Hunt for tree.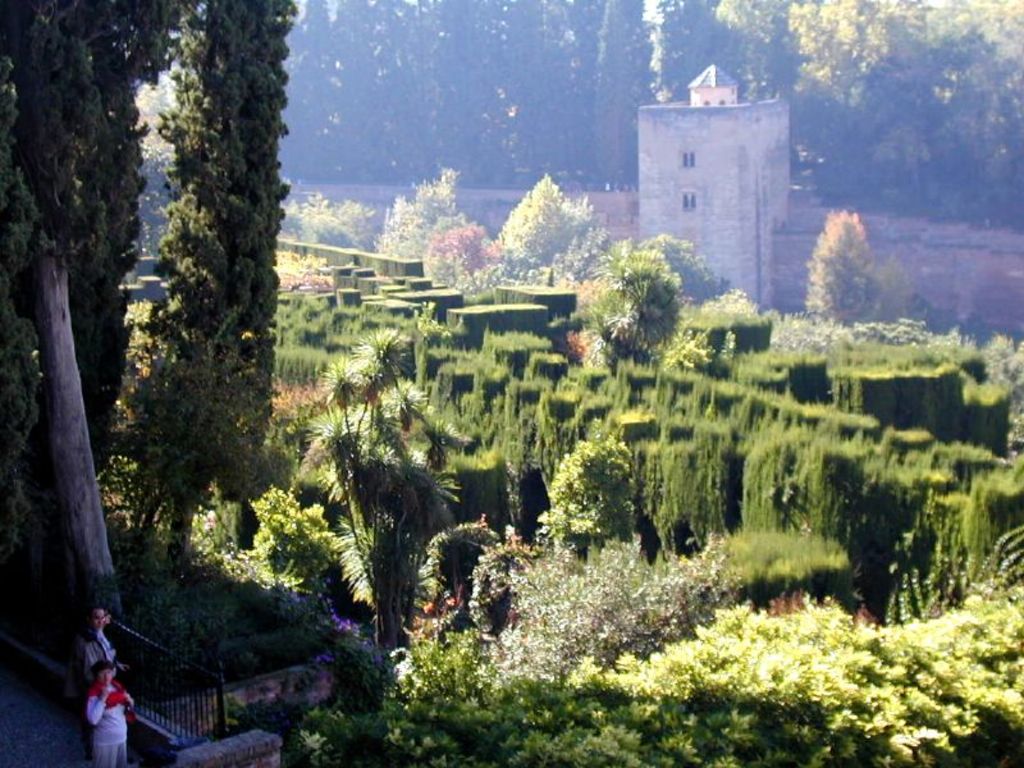
Hunted down at 361/182/458/255.
